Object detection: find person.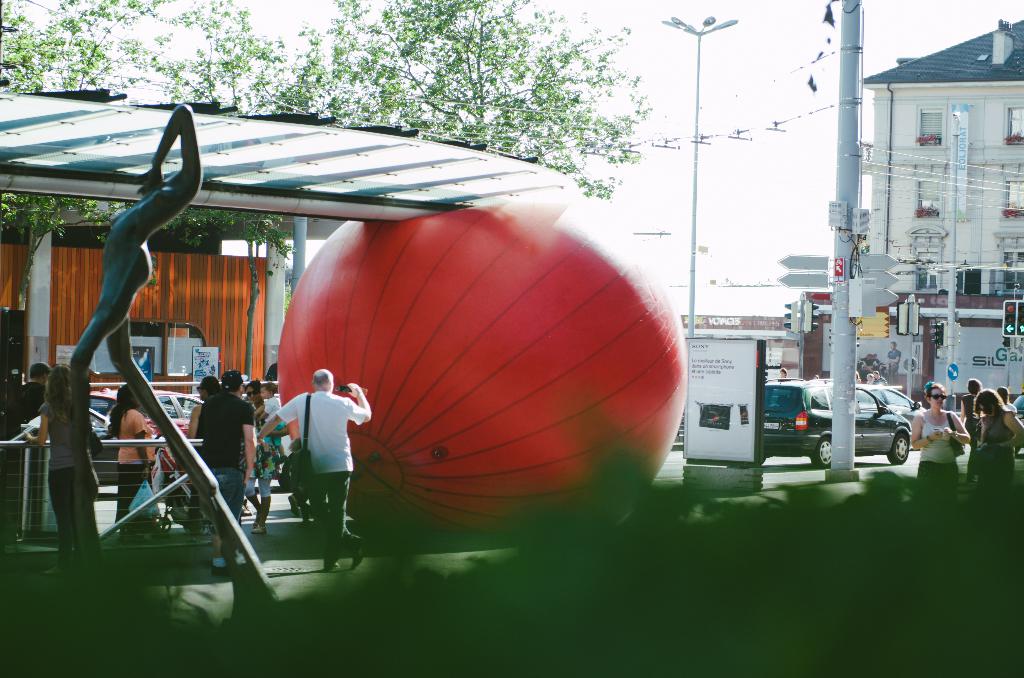
Rect(912, 382, 974, 527).
